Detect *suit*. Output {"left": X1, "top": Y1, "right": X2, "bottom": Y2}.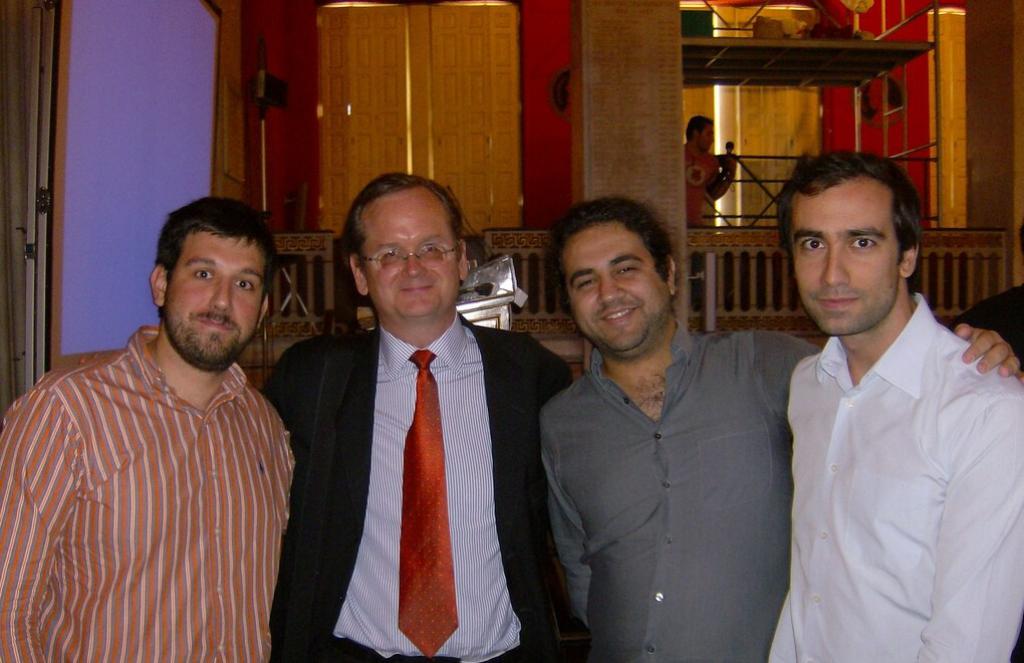
{"left": 271, "top": 215, "right": 547, "bottom": 656}.
